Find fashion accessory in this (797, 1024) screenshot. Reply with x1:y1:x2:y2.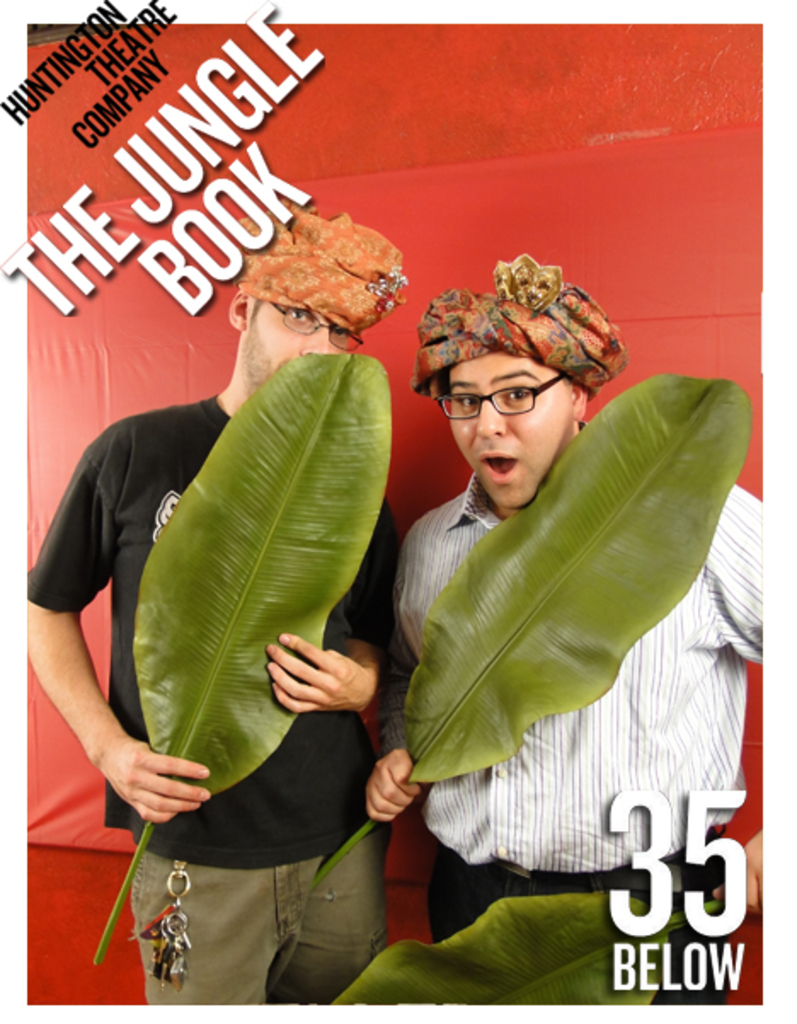
439:365:572:421.
